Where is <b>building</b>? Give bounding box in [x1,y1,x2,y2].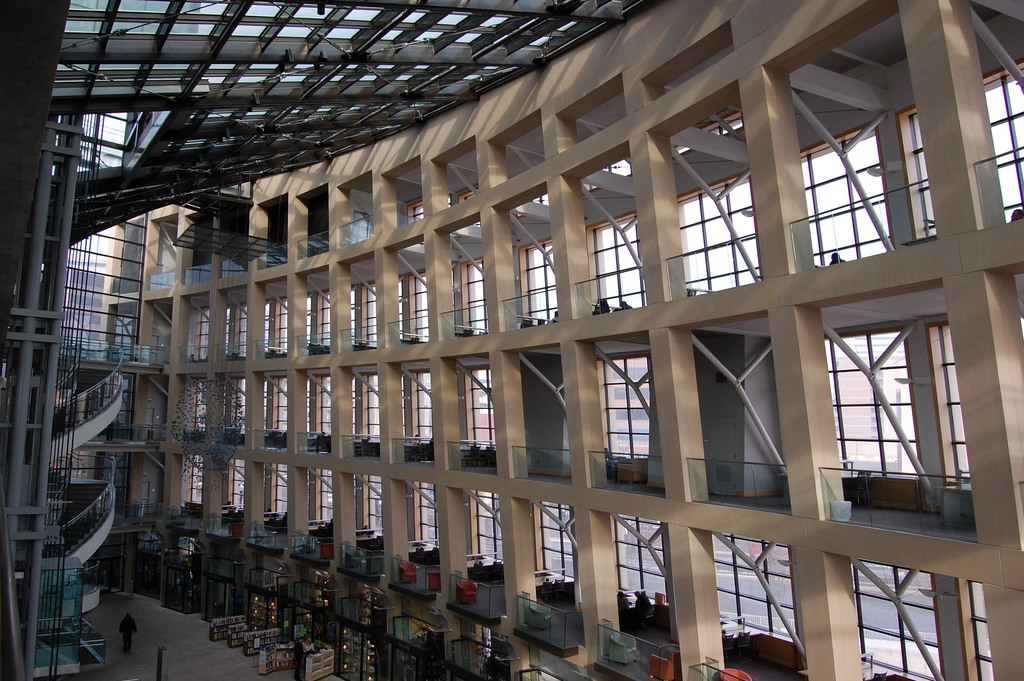
[0,0,1023,680].
